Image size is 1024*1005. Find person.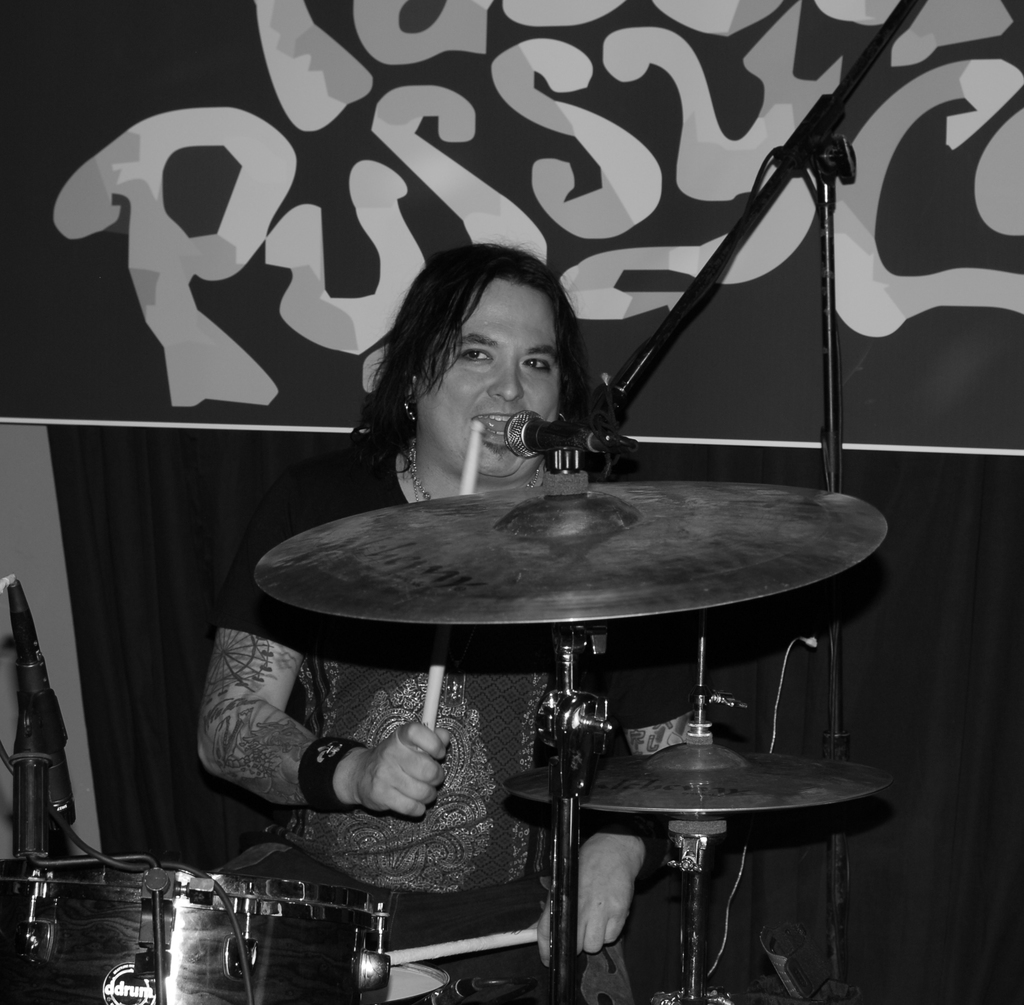
[left=197, top=243, right=652, bottom=1004].
